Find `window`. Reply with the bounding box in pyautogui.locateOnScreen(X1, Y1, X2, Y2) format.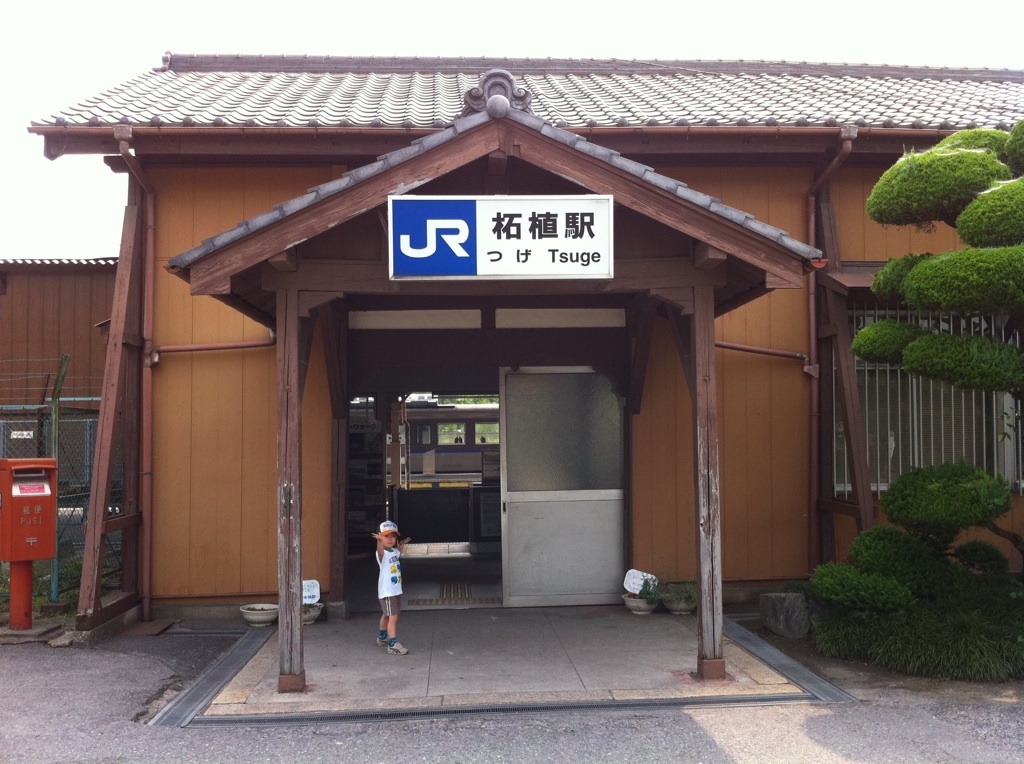
pyautogui.locateOnScreen(0, 417, 93, 497).
